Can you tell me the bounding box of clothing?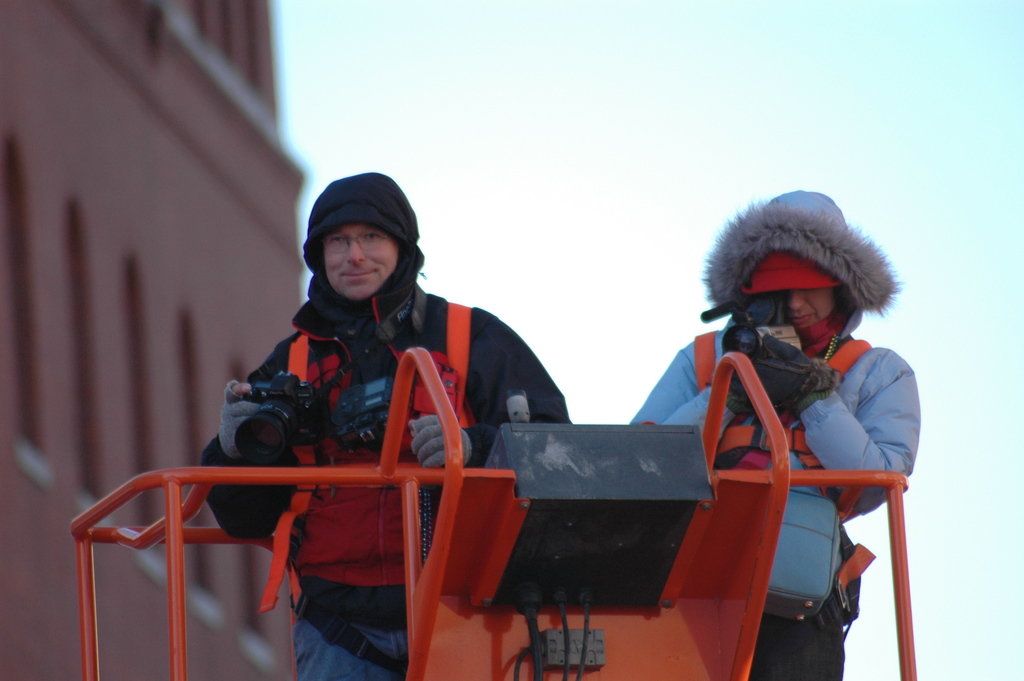
pyautogui.locateOnScreen(195, 159, 575, 680).
